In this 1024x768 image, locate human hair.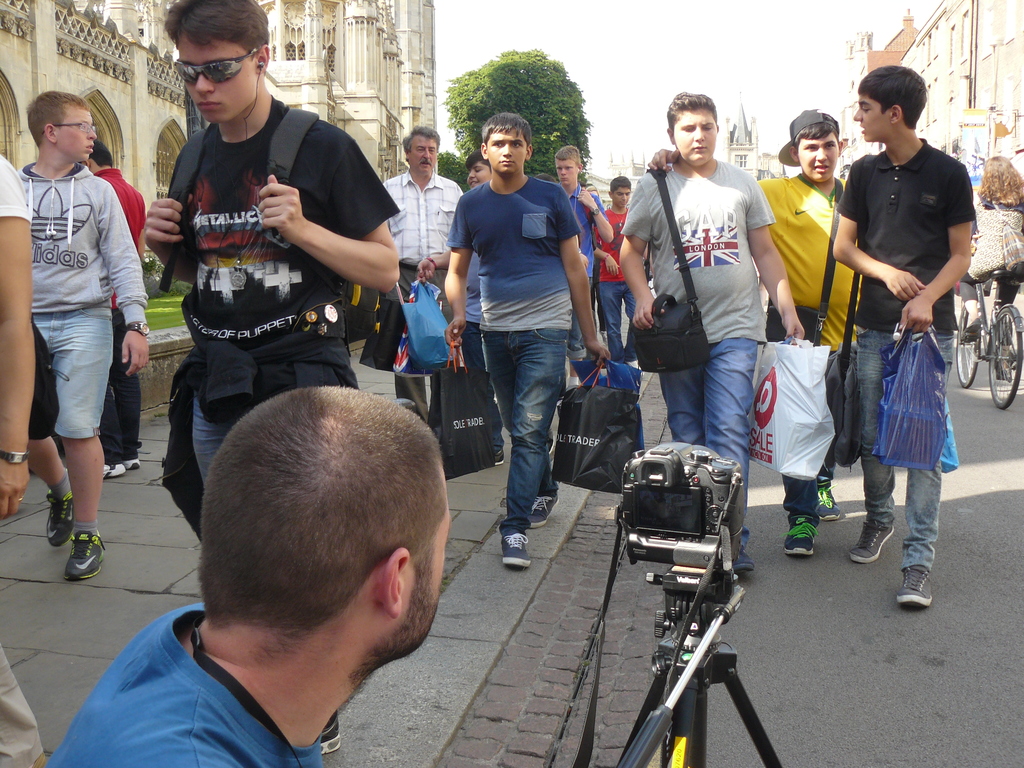
Bounding box: <bbox>609, 172, 634, 186</bbox>.
